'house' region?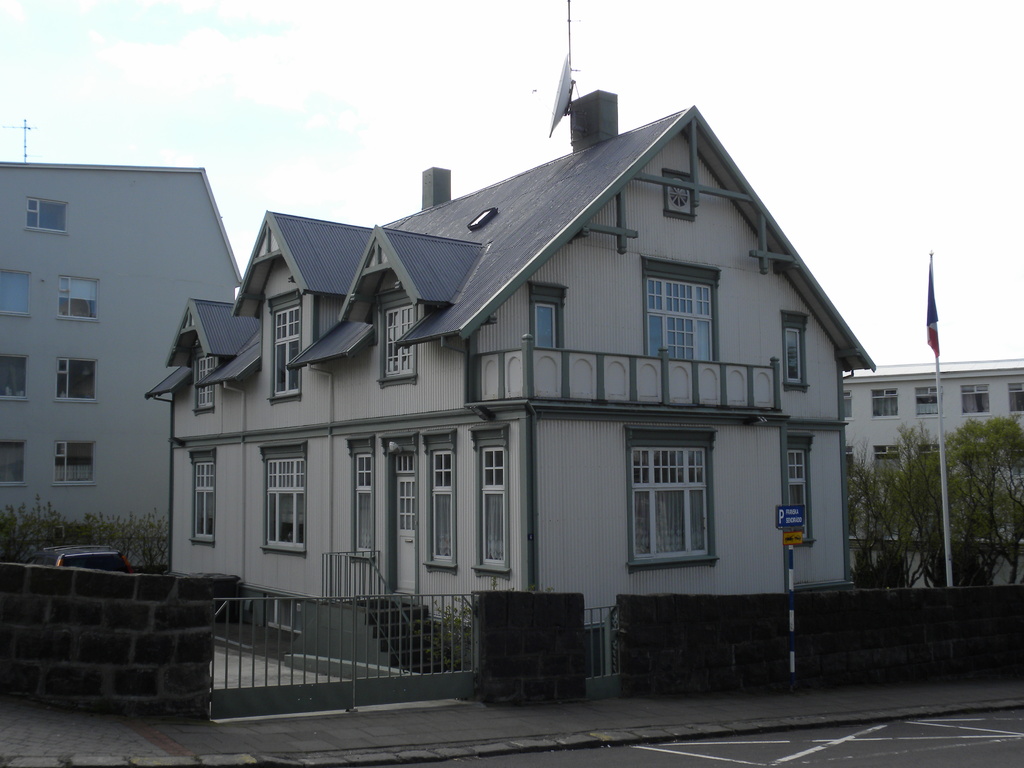
detection(24, 168, 211, 564)
